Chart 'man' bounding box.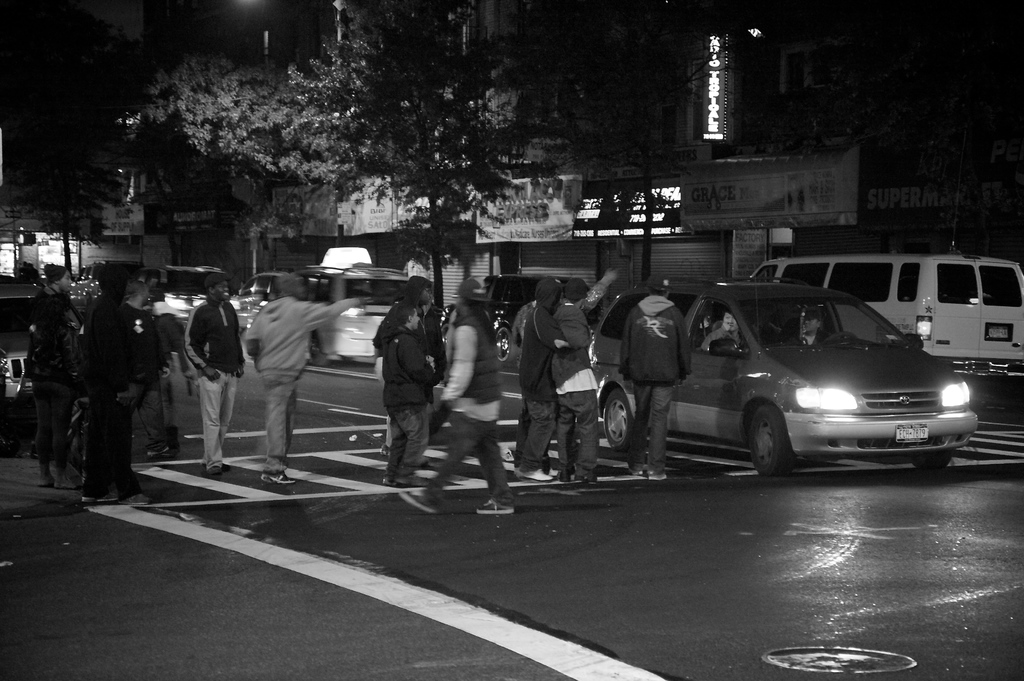
Charted: box(125, 279, 161, 463).
